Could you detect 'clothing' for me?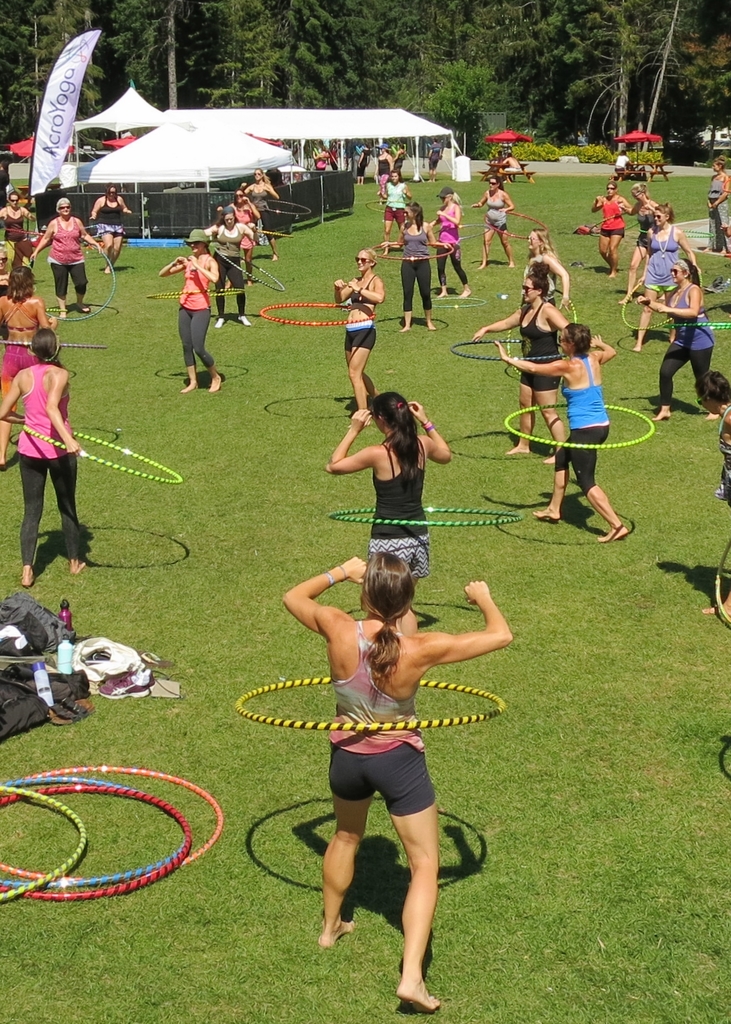
Detection result: region(226, 202, 254, 253).
